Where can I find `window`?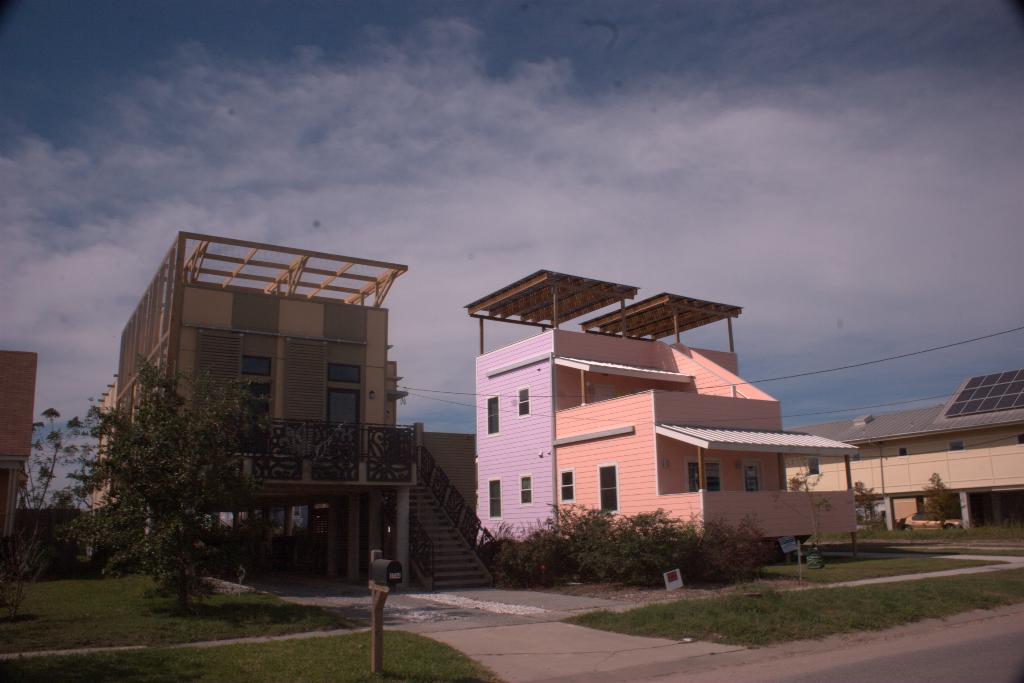
You can find it at bbox(484, 395, 499, 434).
